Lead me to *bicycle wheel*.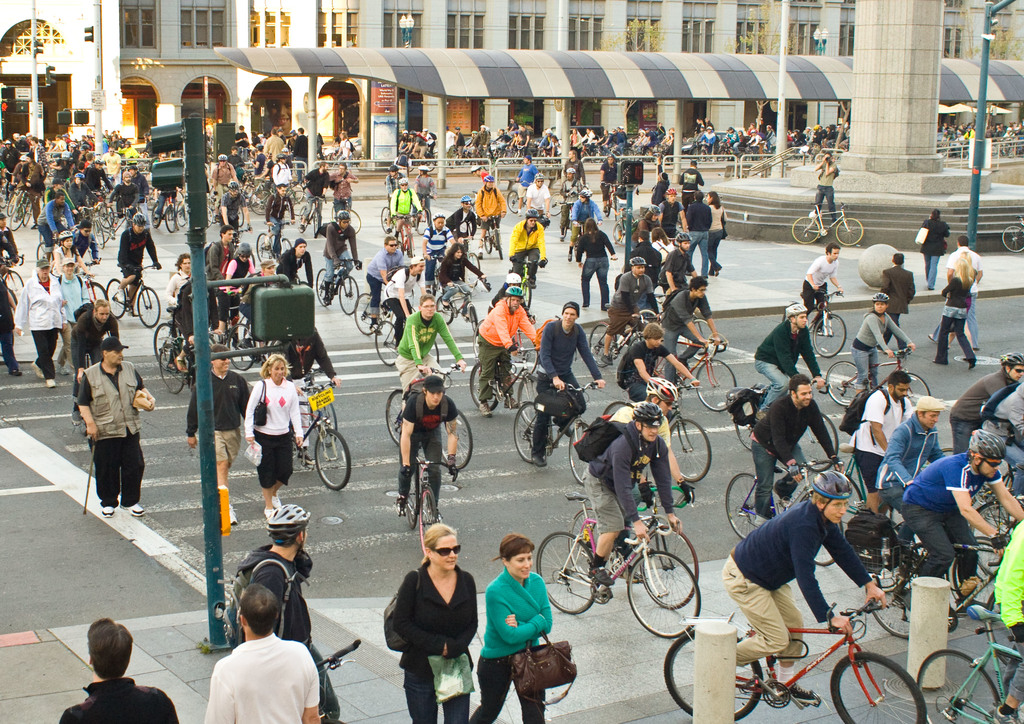
Lead to [495, 229, 502, 259].
